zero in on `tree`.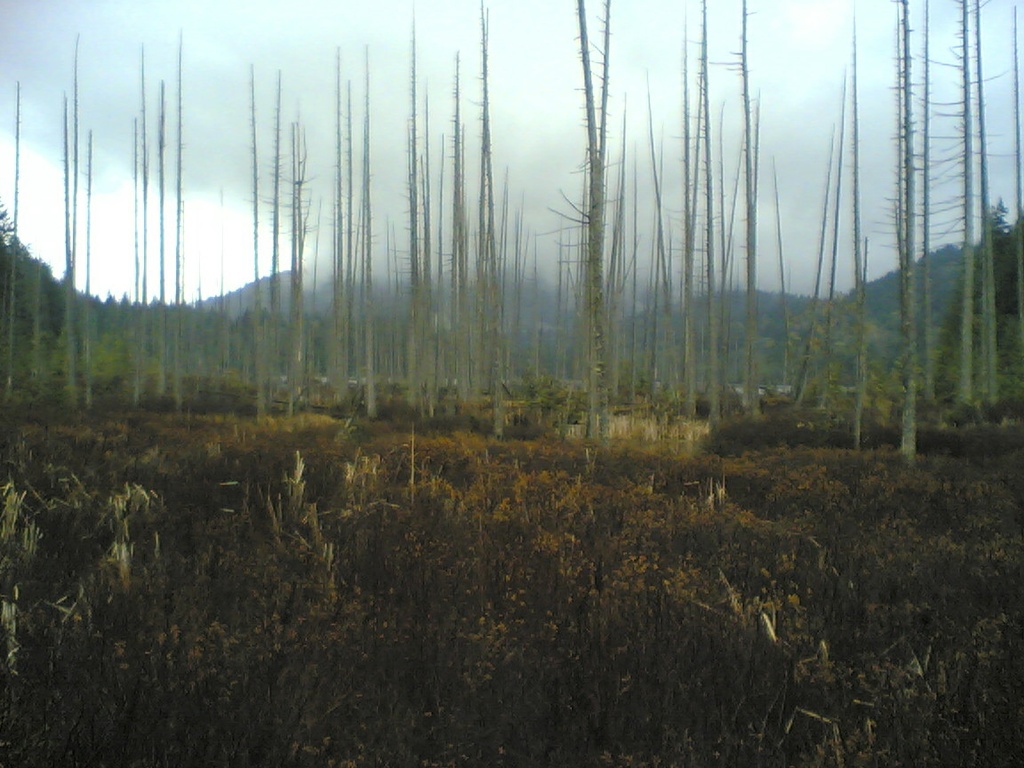
Zeroed in: bbox(932, 196, 1023, 424).
